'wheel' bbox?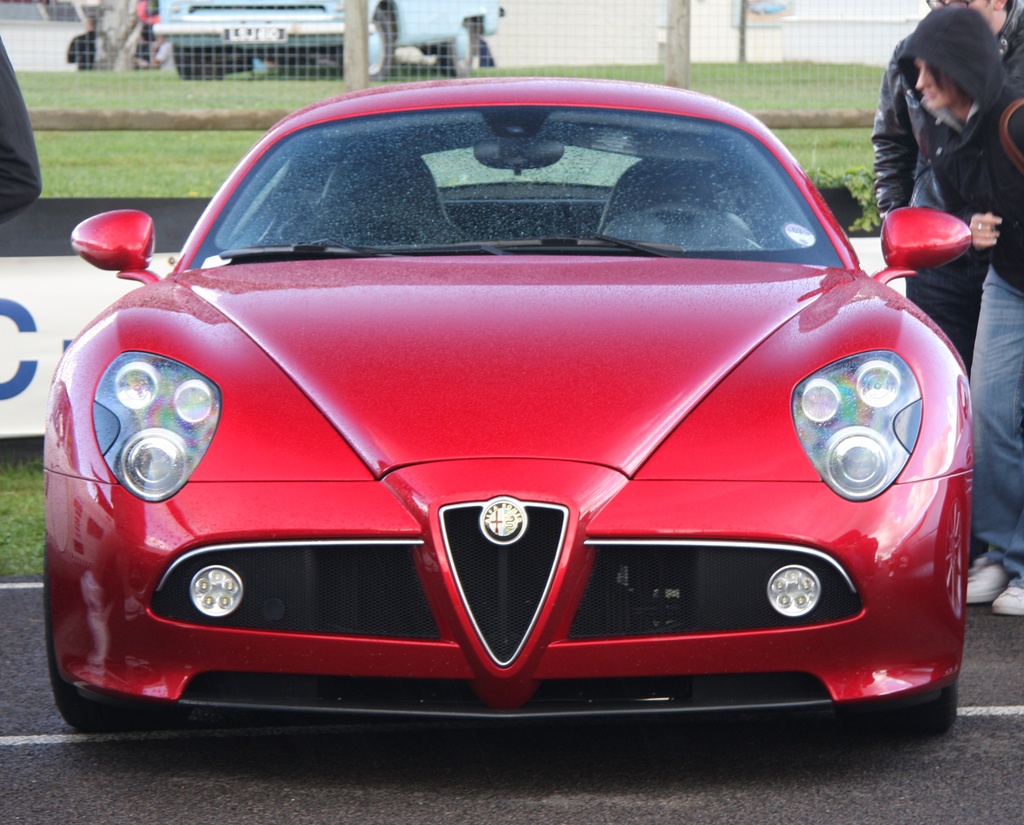
[left=174, top=45, right=209, bottom=81]
